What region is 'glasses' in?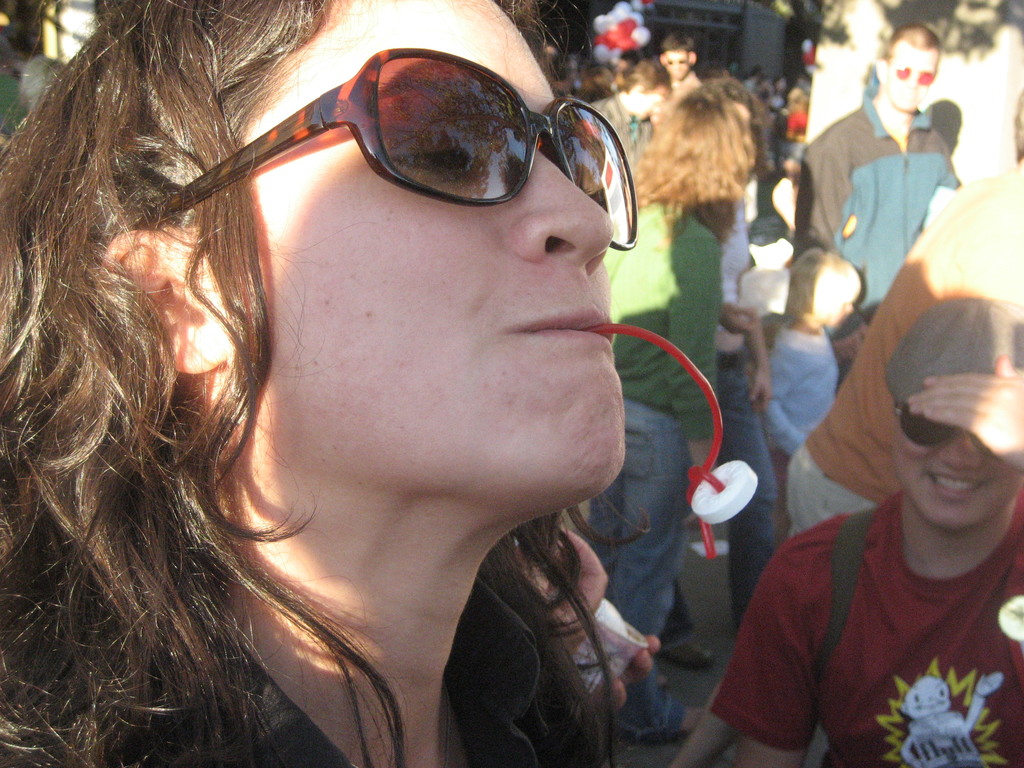
{"left": 662, "top": 56, "right": 694, "bottom": 65}.
